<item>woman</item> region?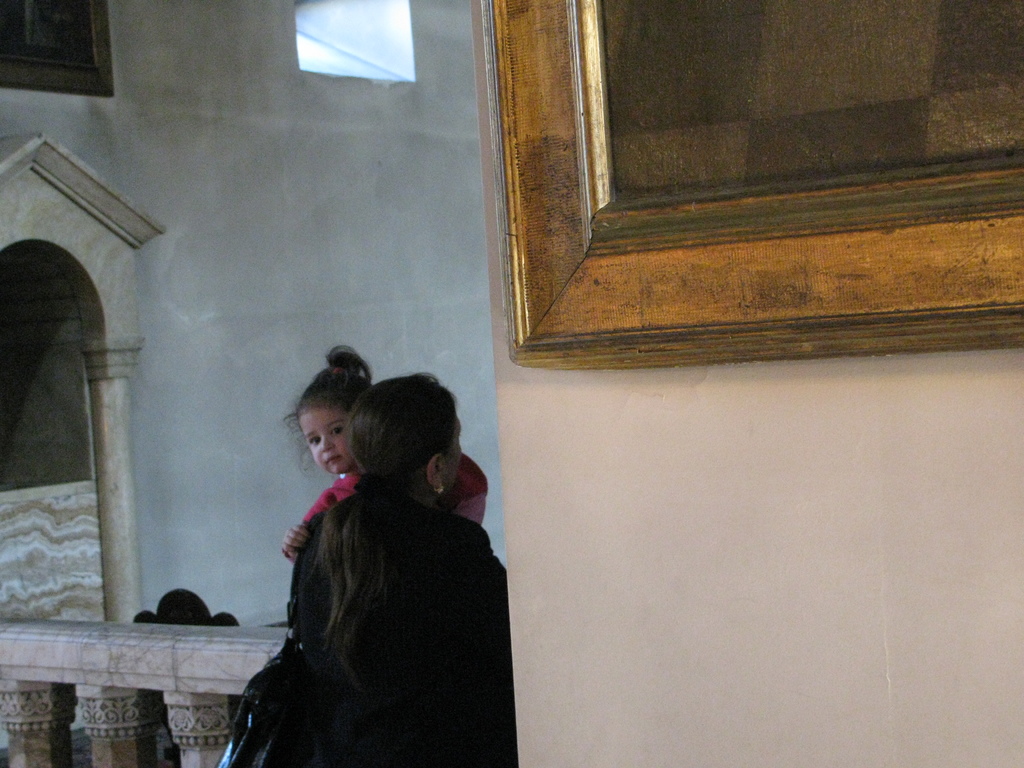
<region>294, 372, 520, 767</region>
